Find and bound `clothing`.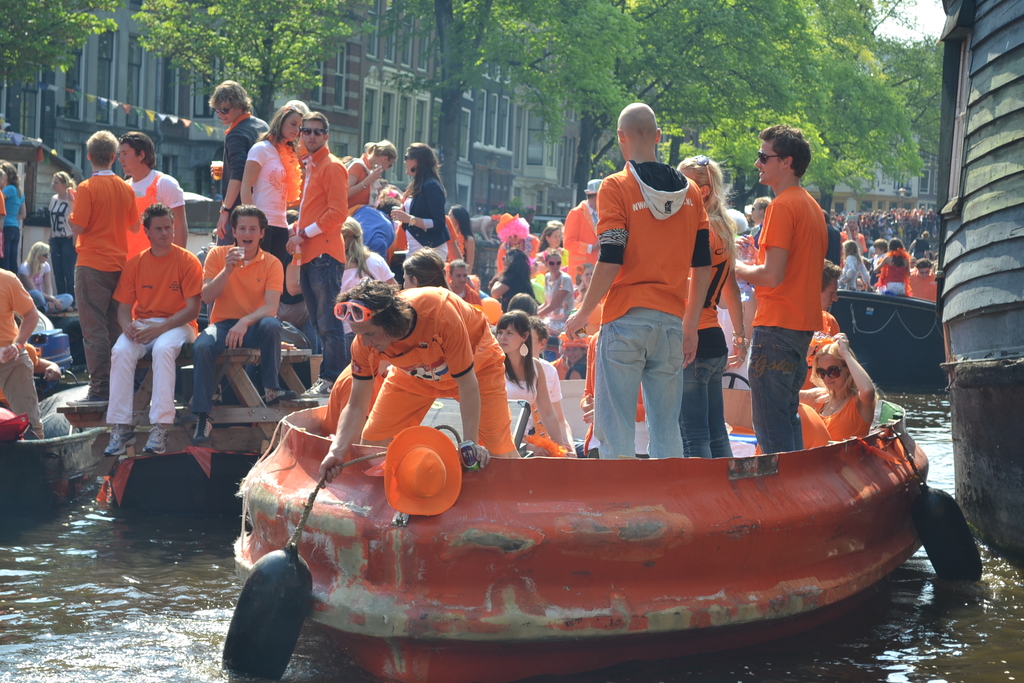
Bound: left=24, top=259, right=51, bottom=283.
